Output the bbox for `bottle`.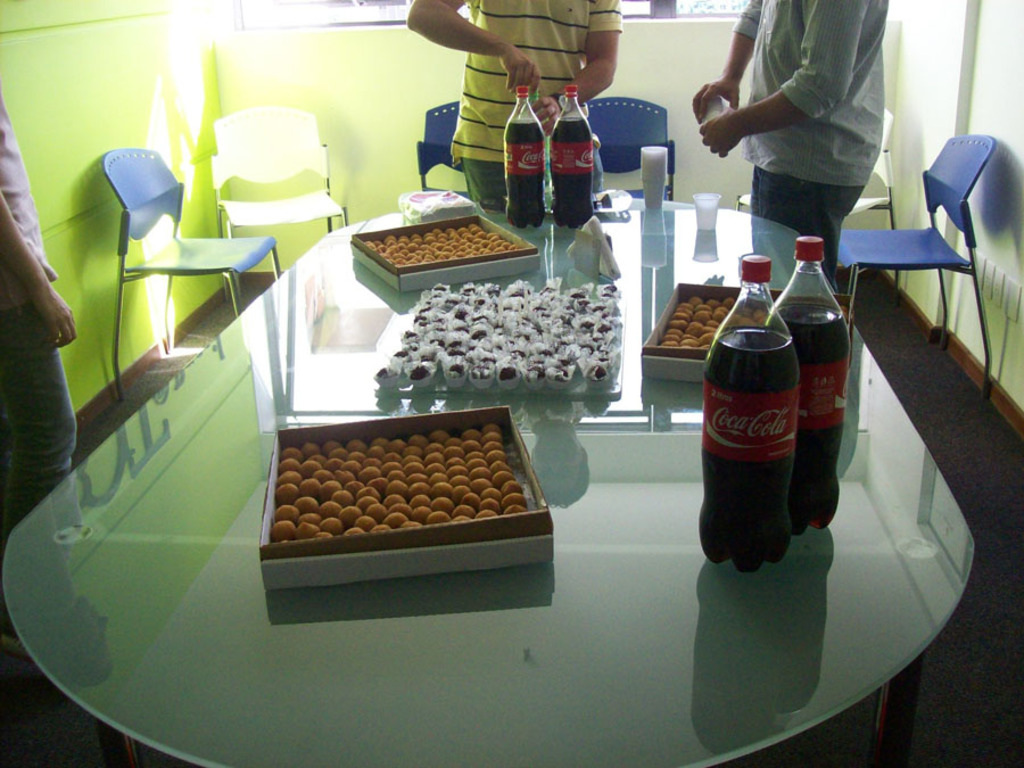
(765, 232, 854, 539).
